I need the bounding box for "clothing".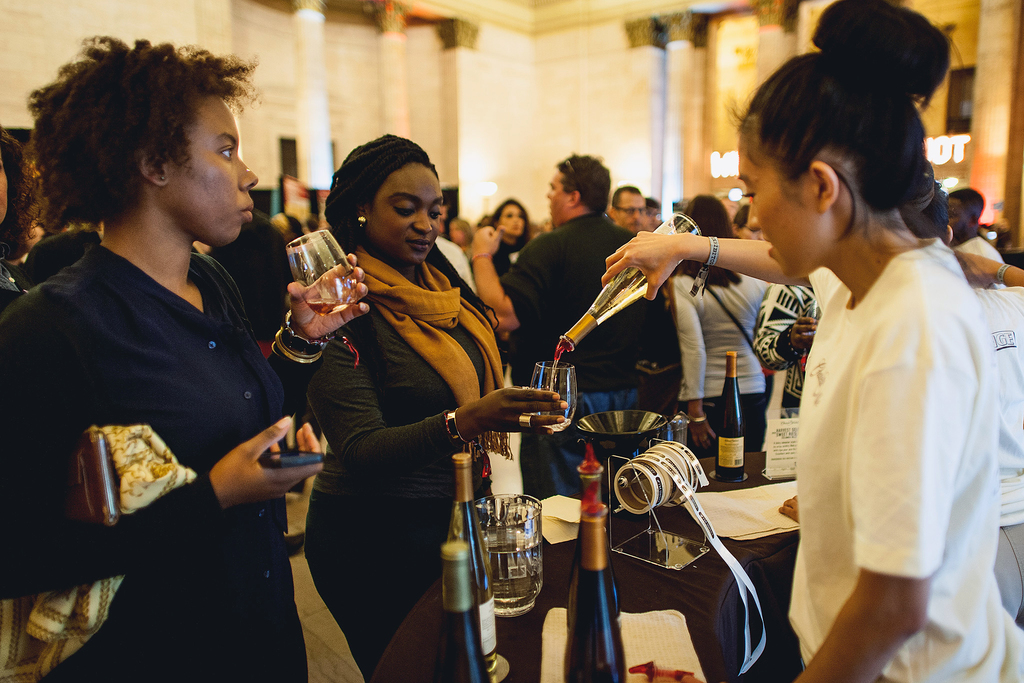
Here it is: bbox(13, 213, 93, 283).
